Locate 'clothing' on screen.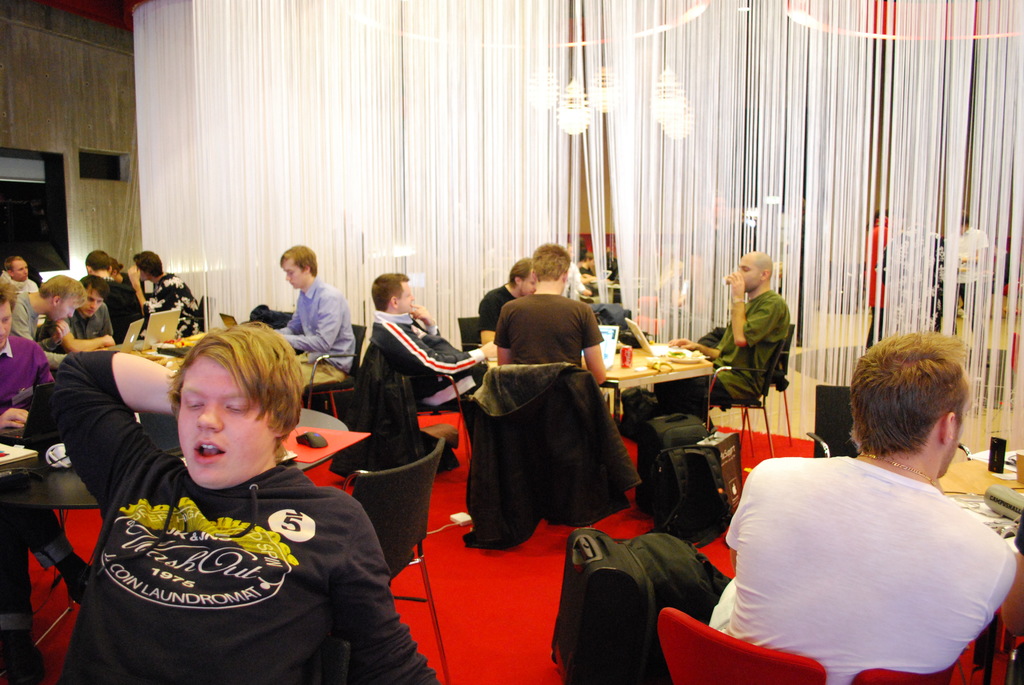
On screen at 358 305 497 404.
